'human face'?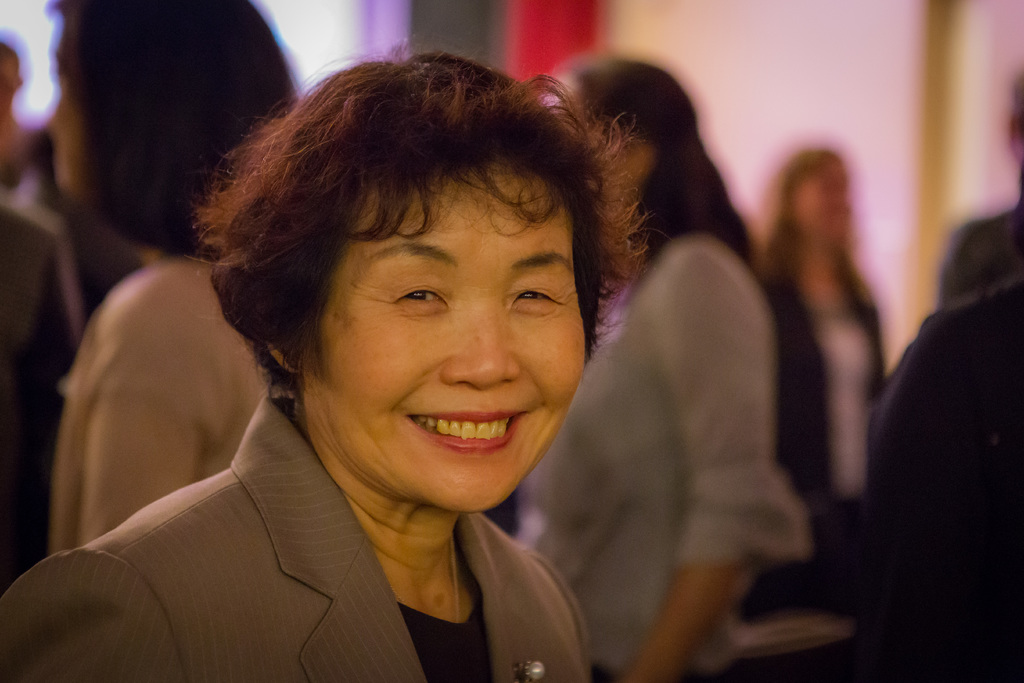
select_region(314, 161, 589, 515)
